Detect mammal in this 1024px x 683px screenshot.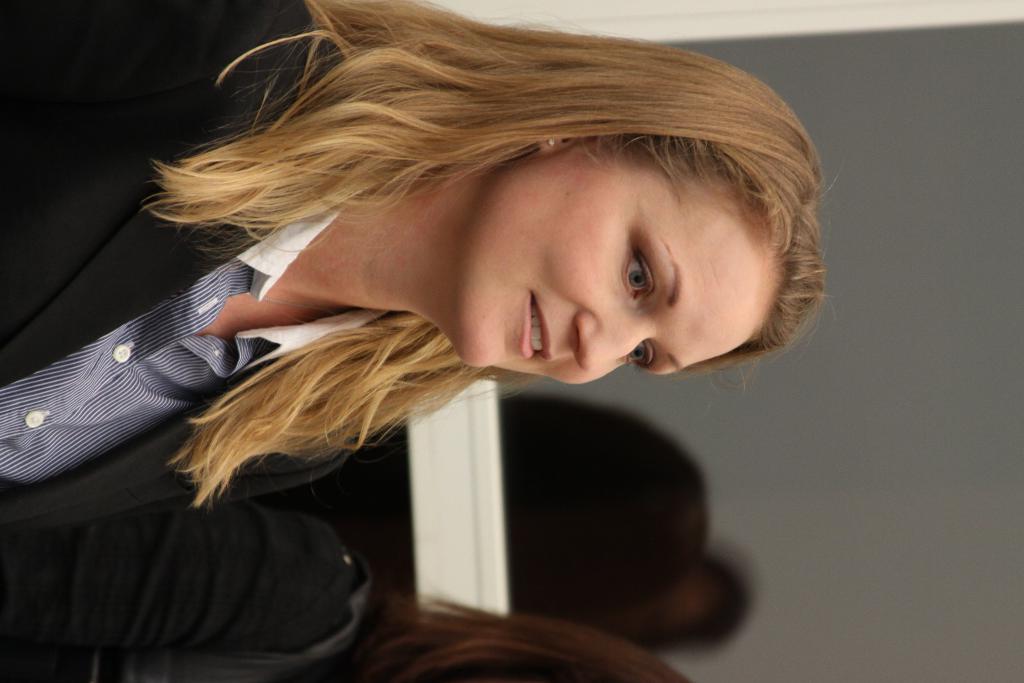
Detection: Rect(0, 0, 838, 682).
